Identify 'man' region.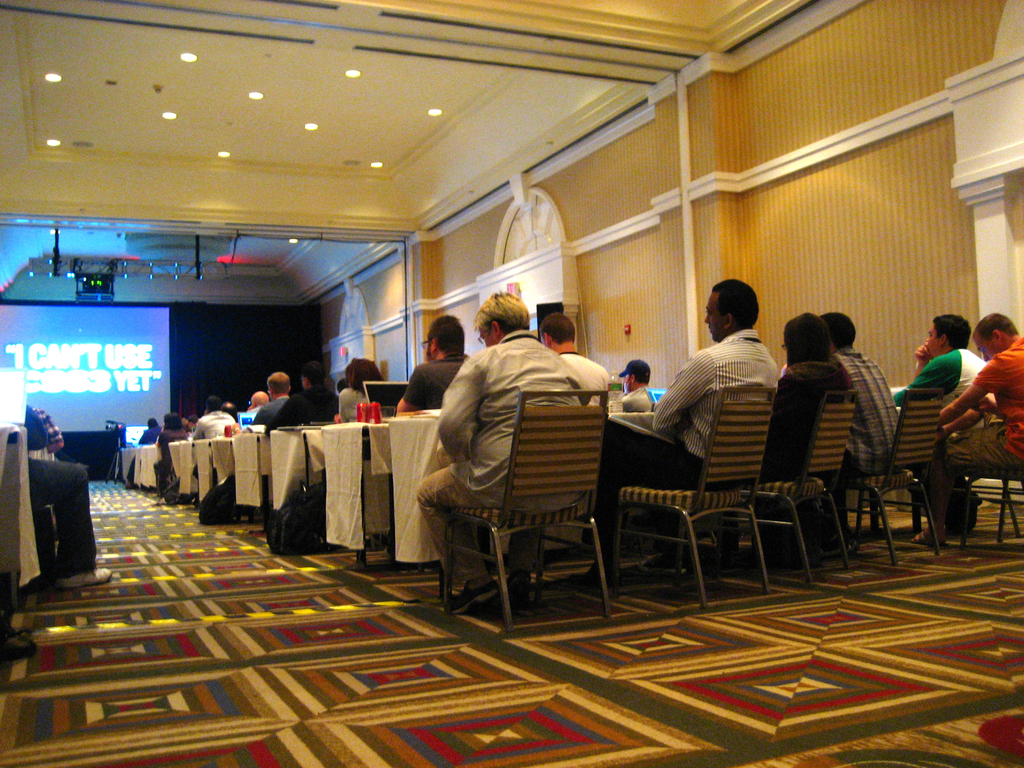
Region: (888, 308, 986, 414).
